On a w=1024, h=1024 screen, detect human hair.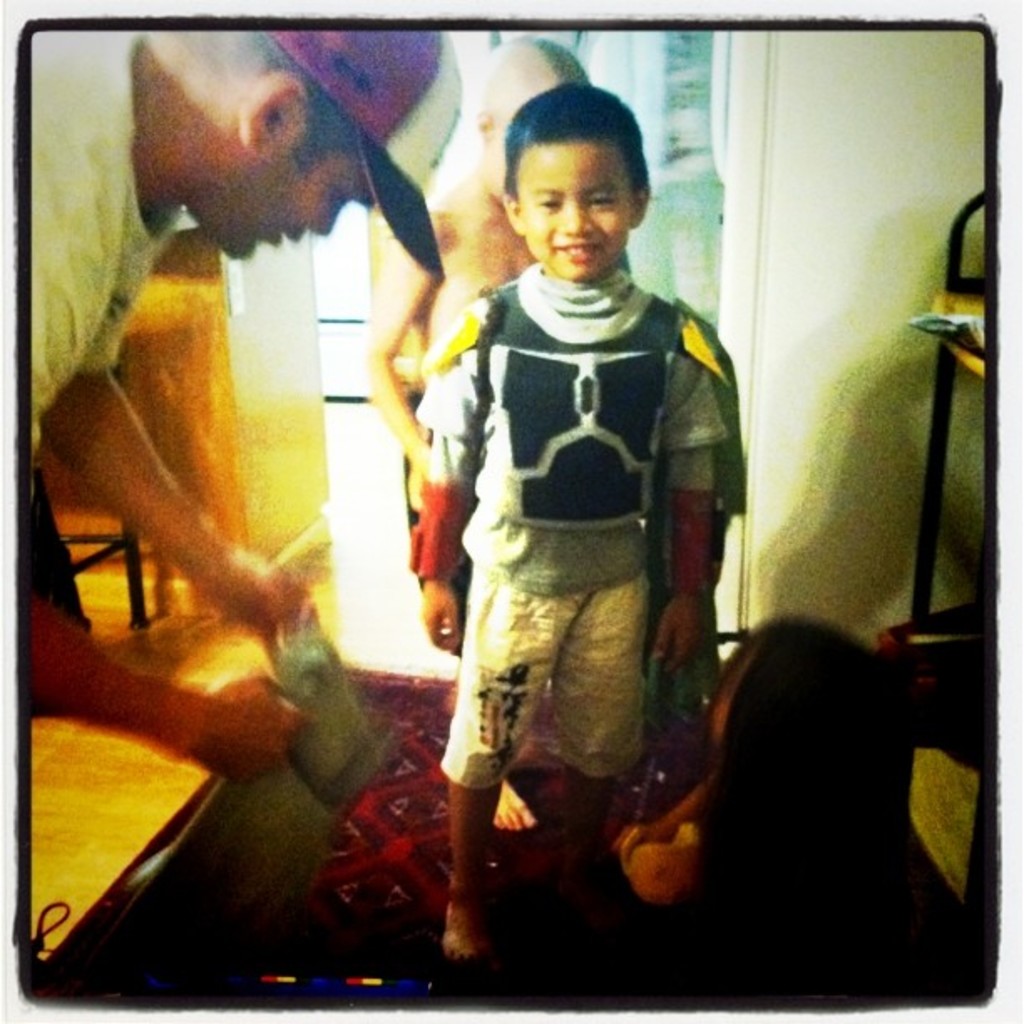
detection(499, 99, 658, 249).
